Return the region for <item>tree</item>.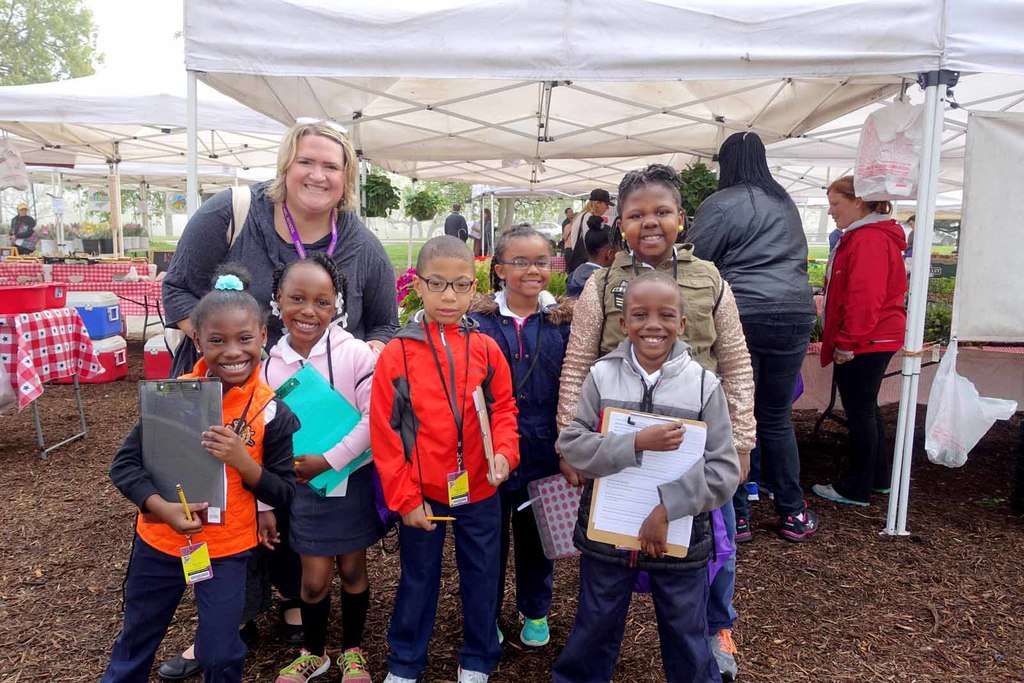
<region>8, 3, 99, 67</region>.
